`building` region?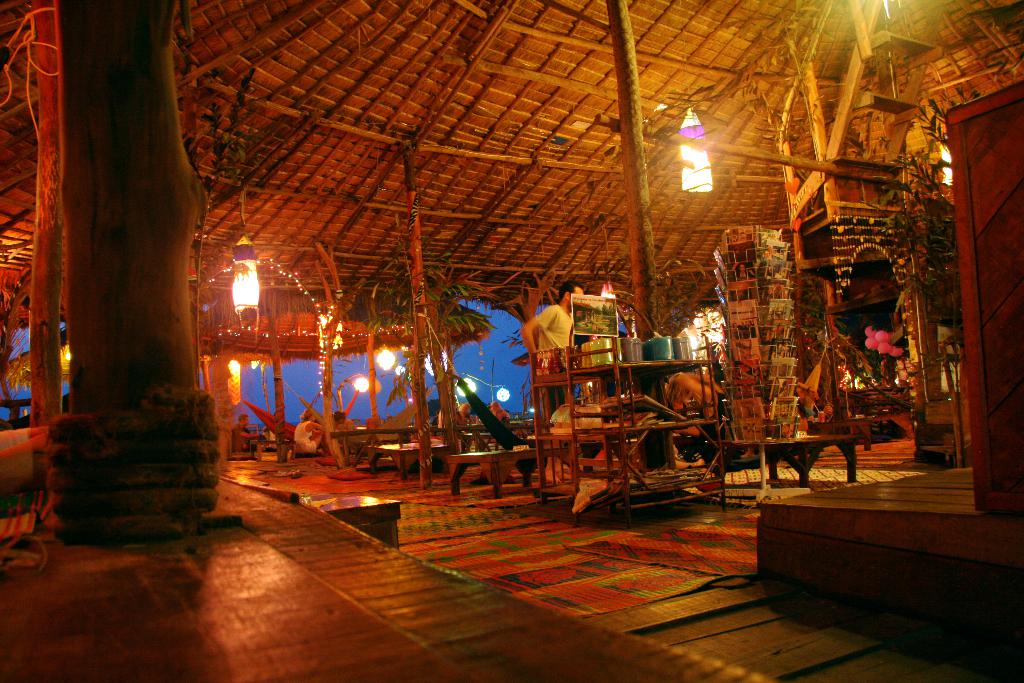
Rect(3, 0, 1023, 682)
